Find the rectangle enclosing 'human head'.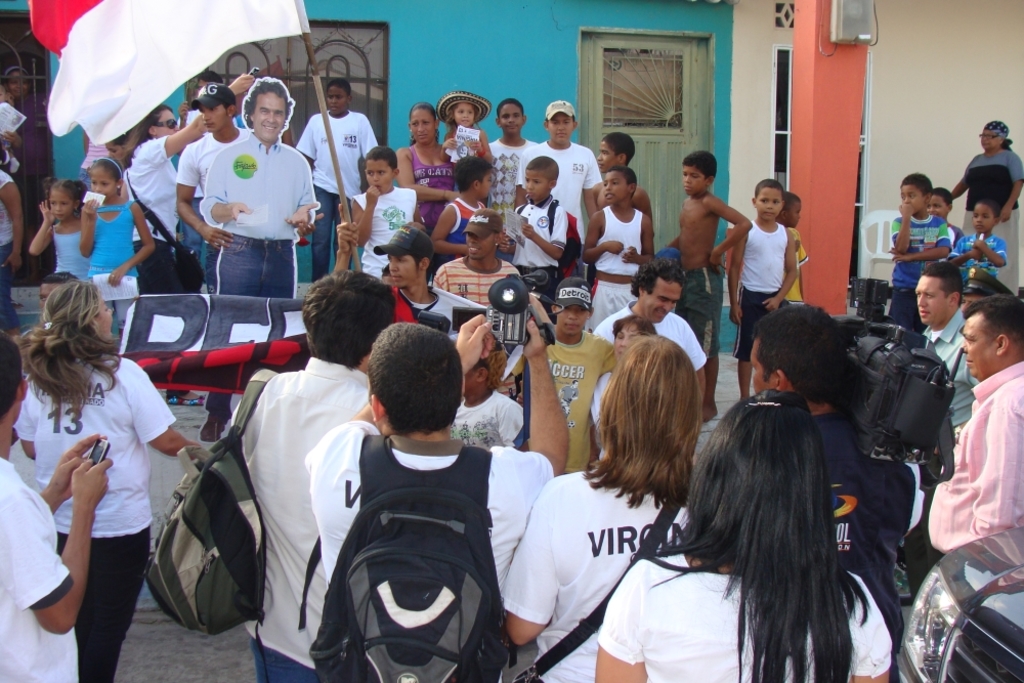
pyautogui.locateOnScreen(750, 308, 851, 405).
